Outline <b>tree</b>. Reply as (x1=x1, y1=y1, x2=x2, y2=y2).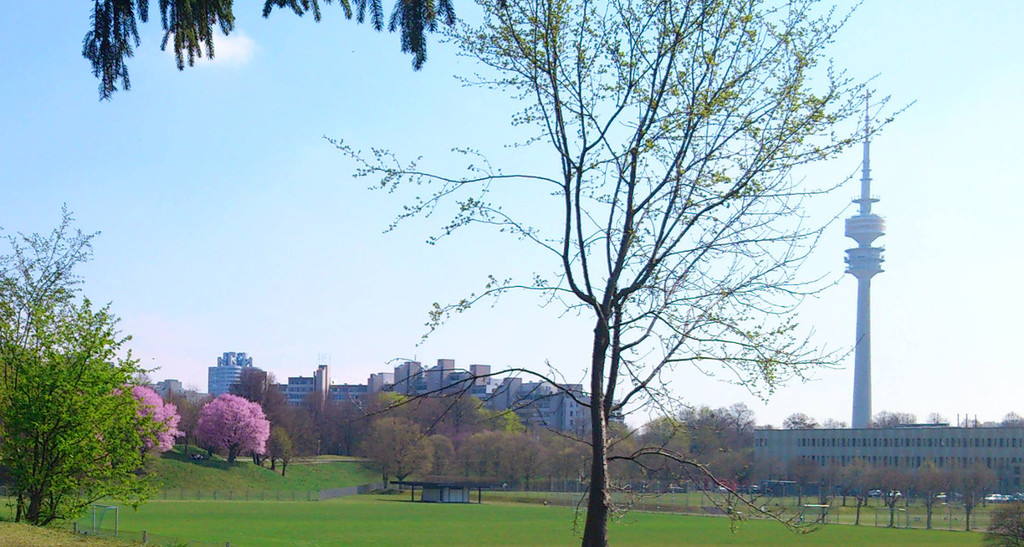
(x1=819, y1=417, x2=846, y2=427).
